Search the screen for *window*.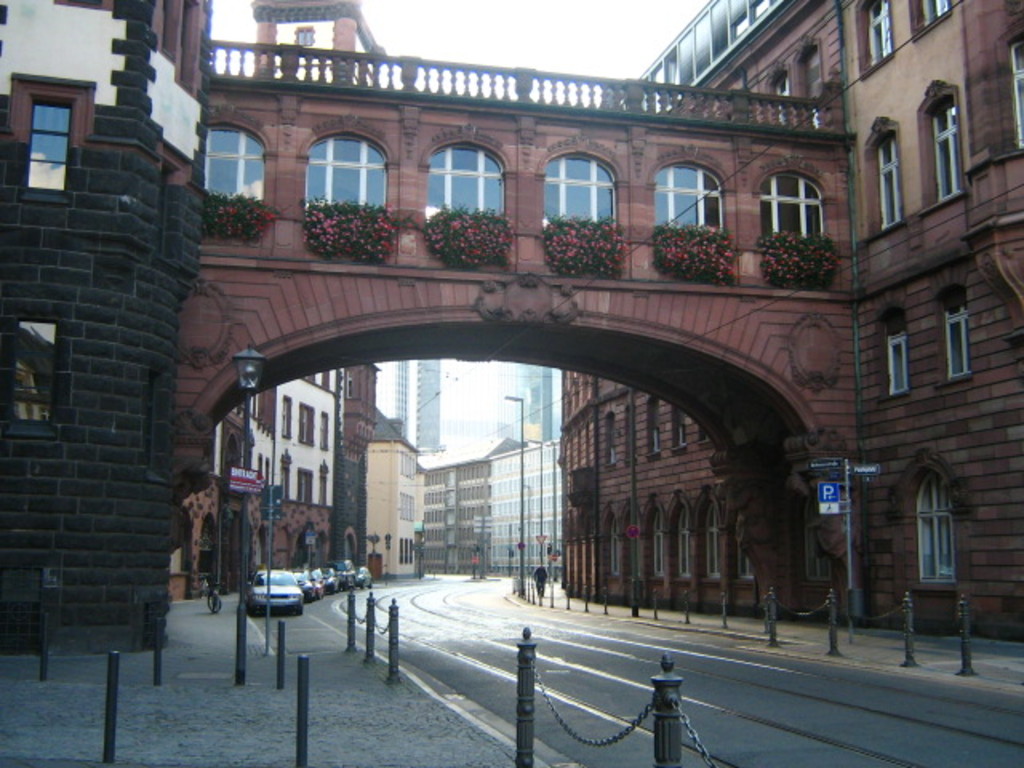
Found at box(320, 408, 333, 446).
